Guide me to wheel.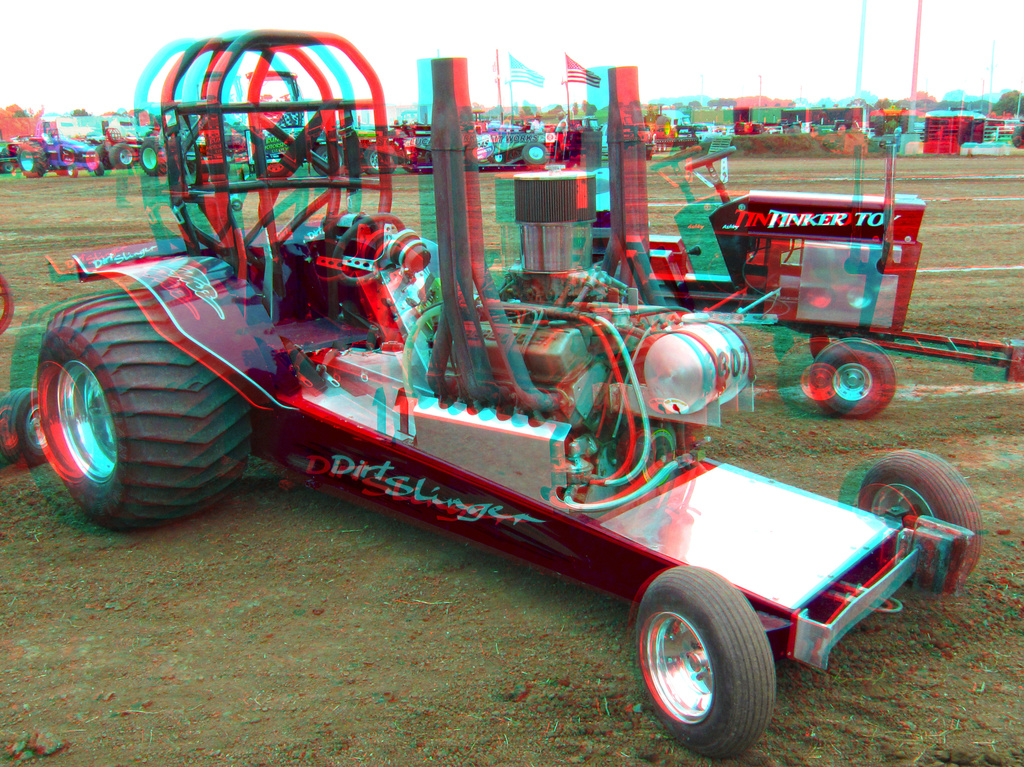
Guidance: {"left": 858, "top": 452, "right": 984, "bottom": 599}.
